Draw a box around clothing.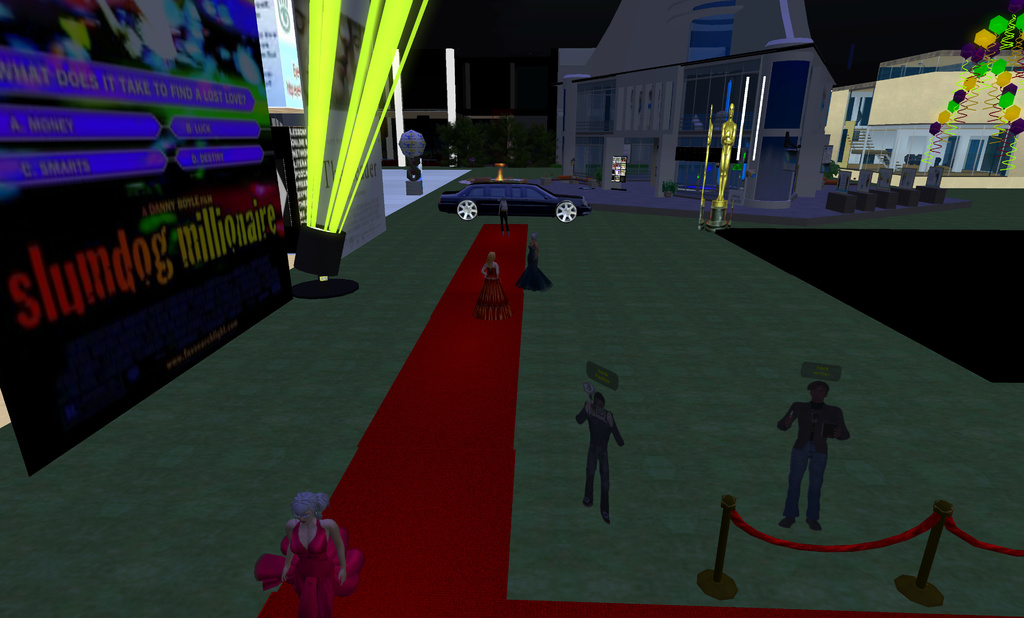
777,398,852,524.
